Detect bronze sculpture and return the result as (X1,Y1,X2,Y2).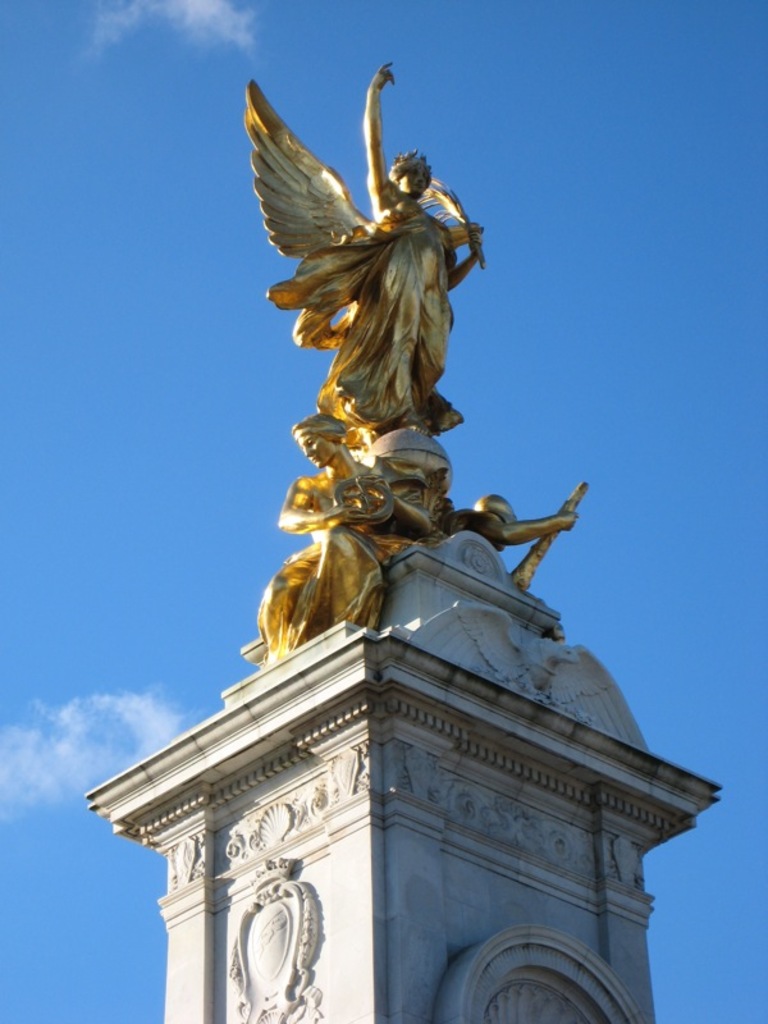
(248,68,506,630).
